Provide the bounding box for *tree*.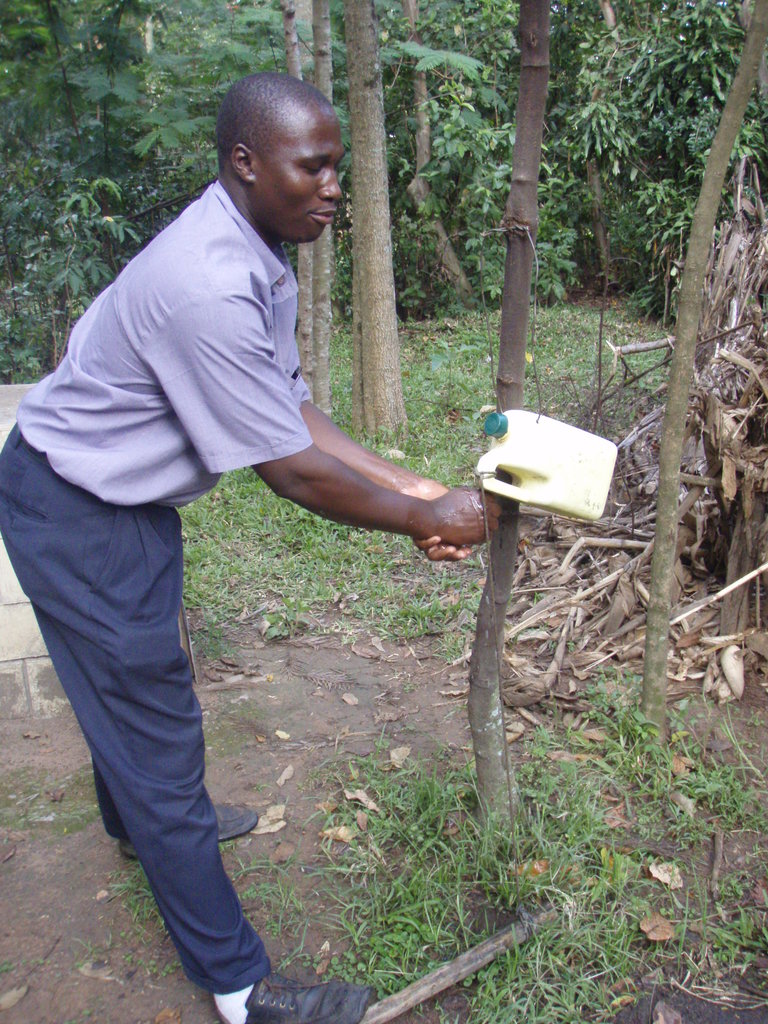
bbox=[340, 0, 412, 447].
